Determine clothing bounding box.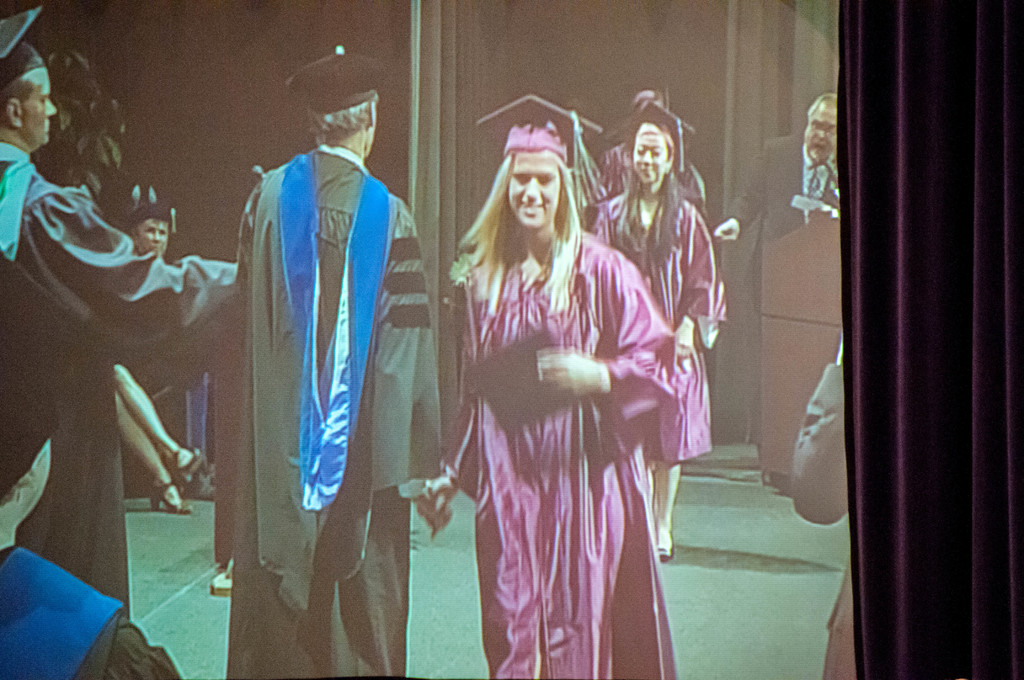
Determined: {"x1": 467, "y1": 243, "x2": 690, "y2": 675}.
